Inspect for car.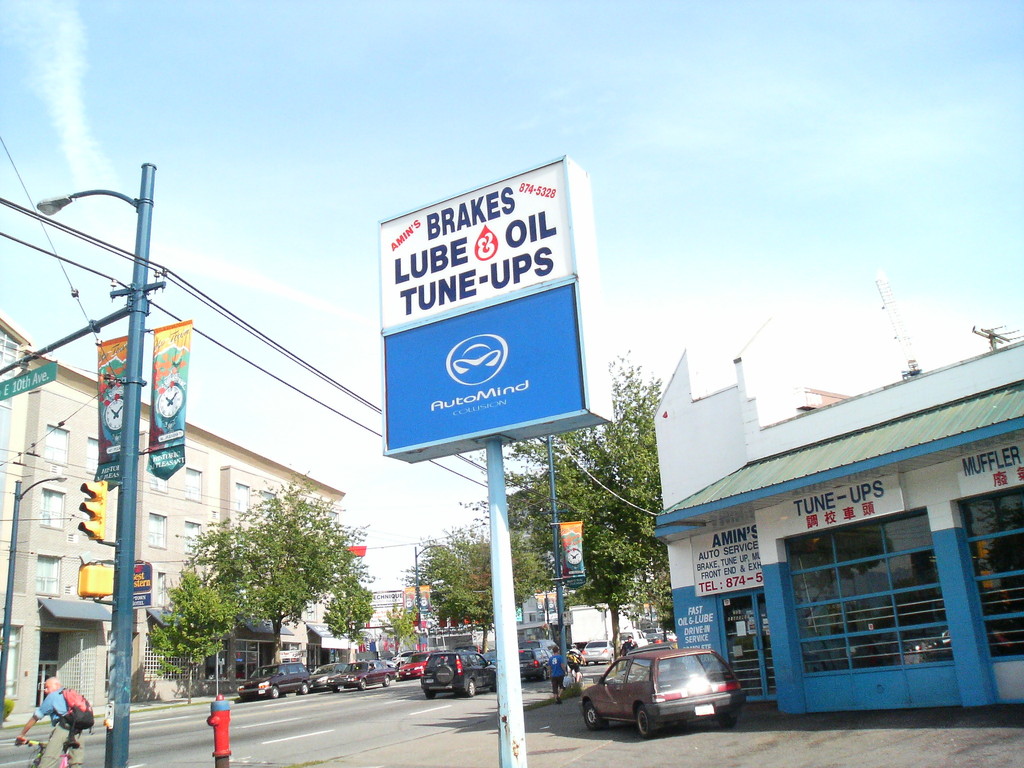
Inspection: rect(518, 642, 555, 689).
